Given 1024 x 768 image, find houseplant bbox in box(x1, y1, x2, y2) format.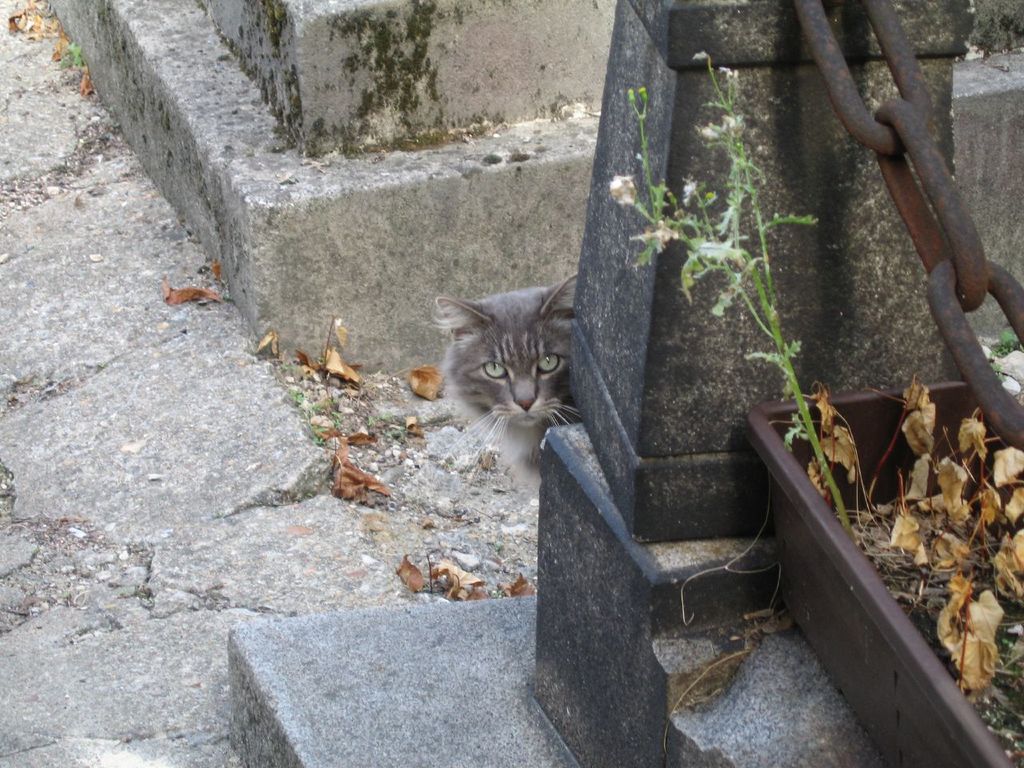
box(610, 50, 1023, 767).
